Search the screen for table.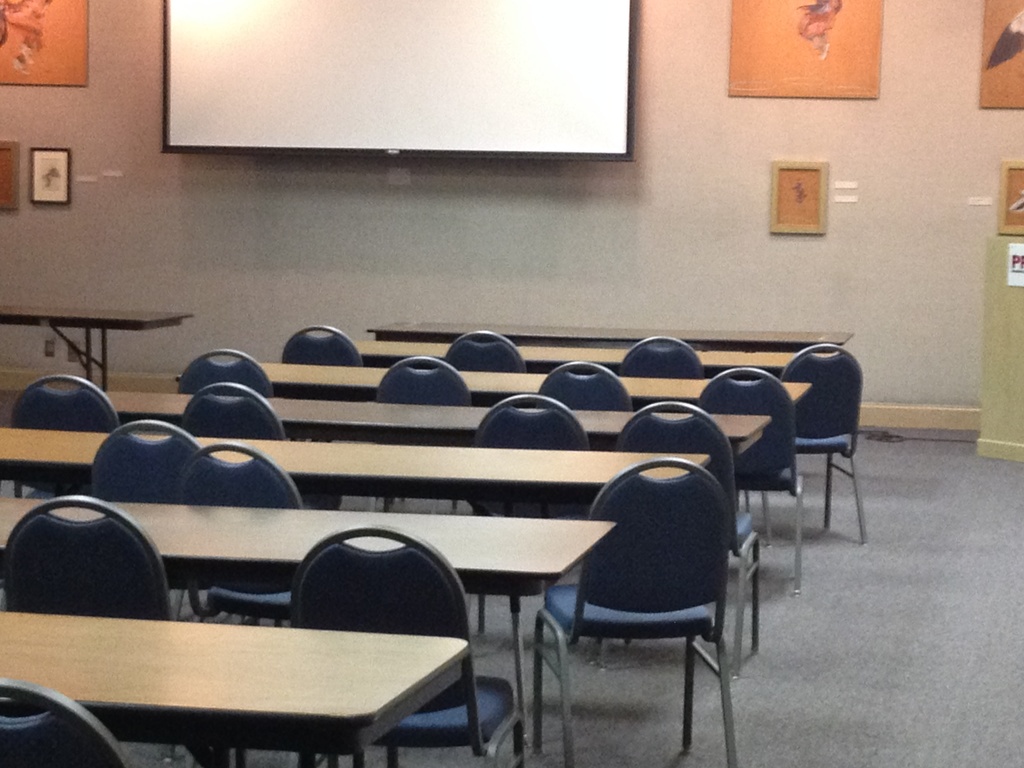
Found at locate(0, 488, 629, 767).
